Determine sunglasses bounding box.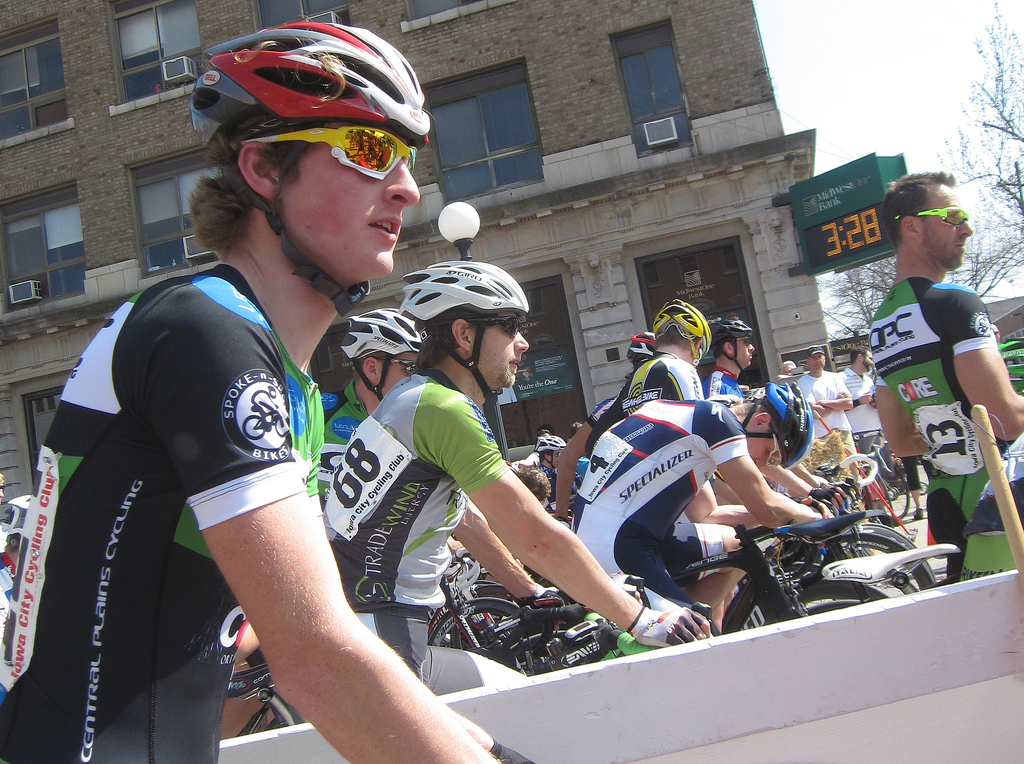
Determined: Rect(729, 334, 754, 346).
